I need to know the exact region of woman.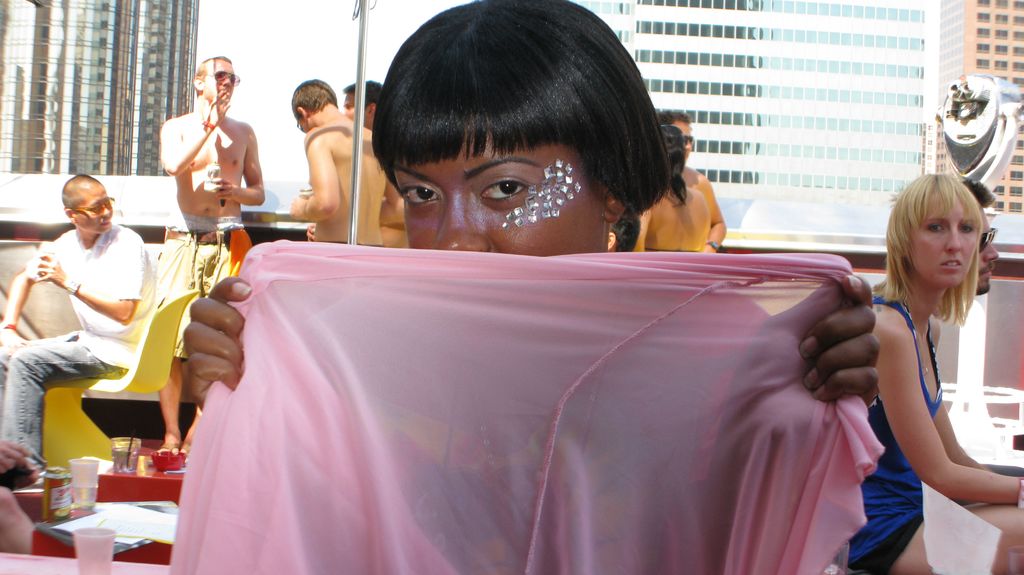
Region: bbox=(182, 0, 883, 574).
